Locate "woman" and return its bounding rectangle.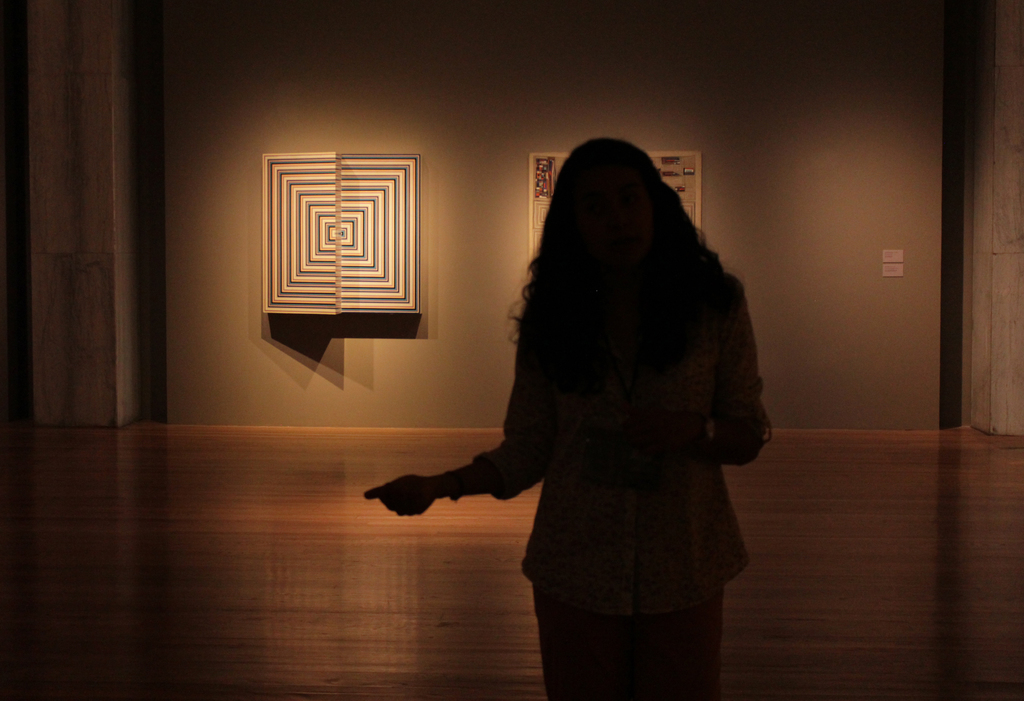
<region>408, 136, 763, 676</region>.
